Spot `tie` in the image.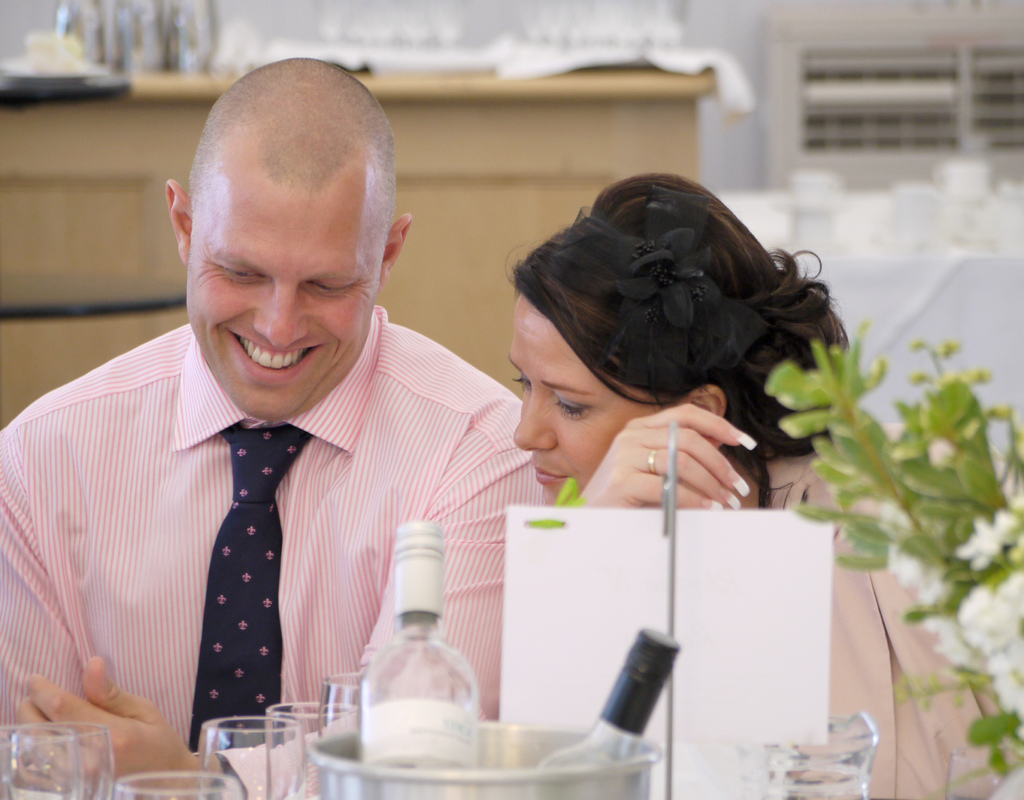
`tie` found at region(184, 425, 313, 751).
